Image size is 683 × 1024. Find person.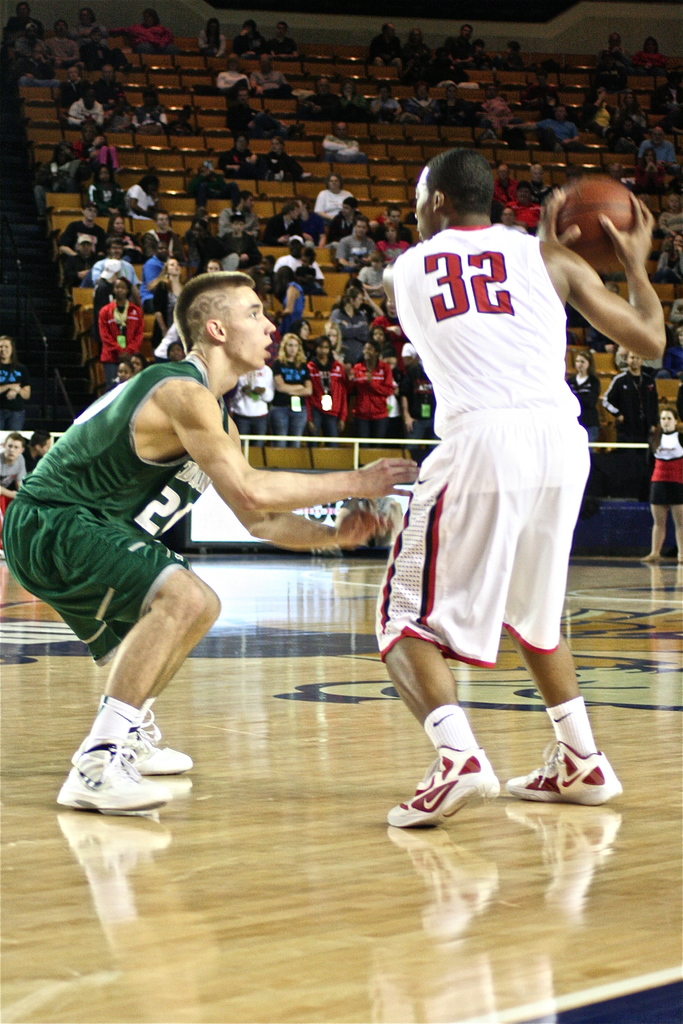
636,120,679,170.
